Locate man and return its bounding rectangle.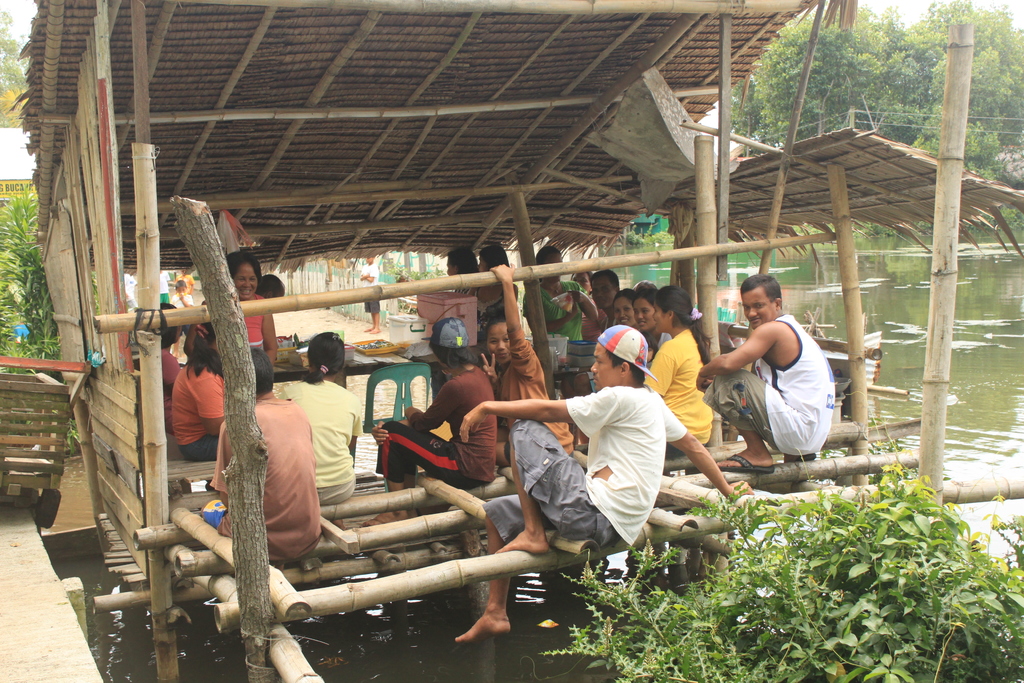
253, 273, 286, 299.
